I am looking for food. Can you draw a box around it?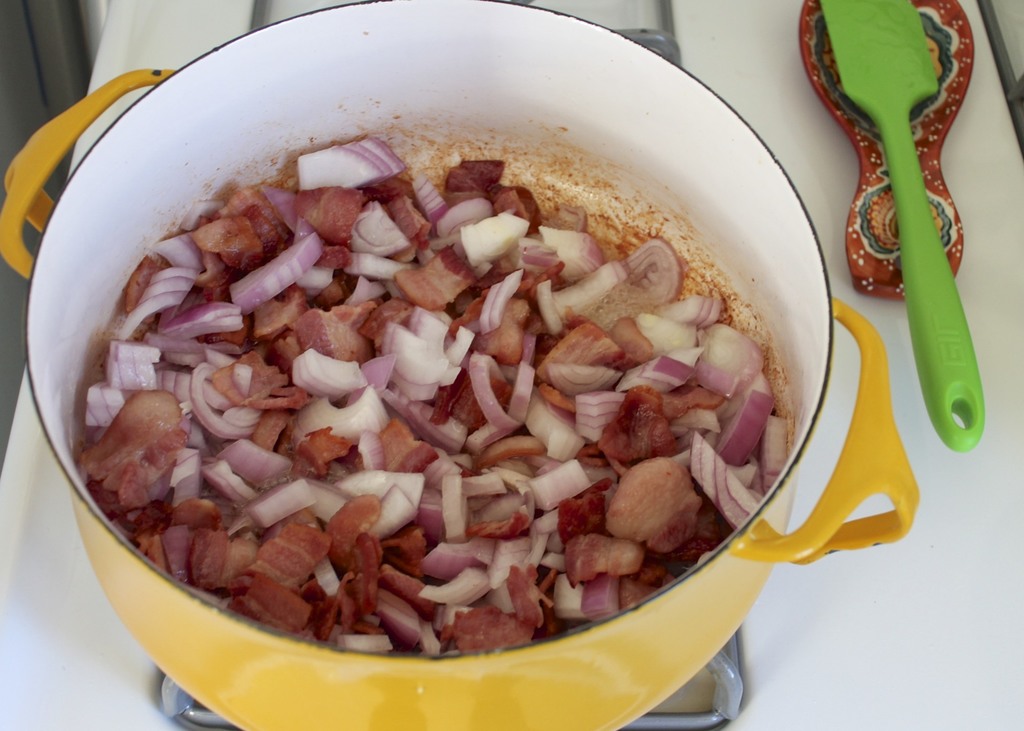
Sure, the bounding box is (77, 133, 792, 657).
